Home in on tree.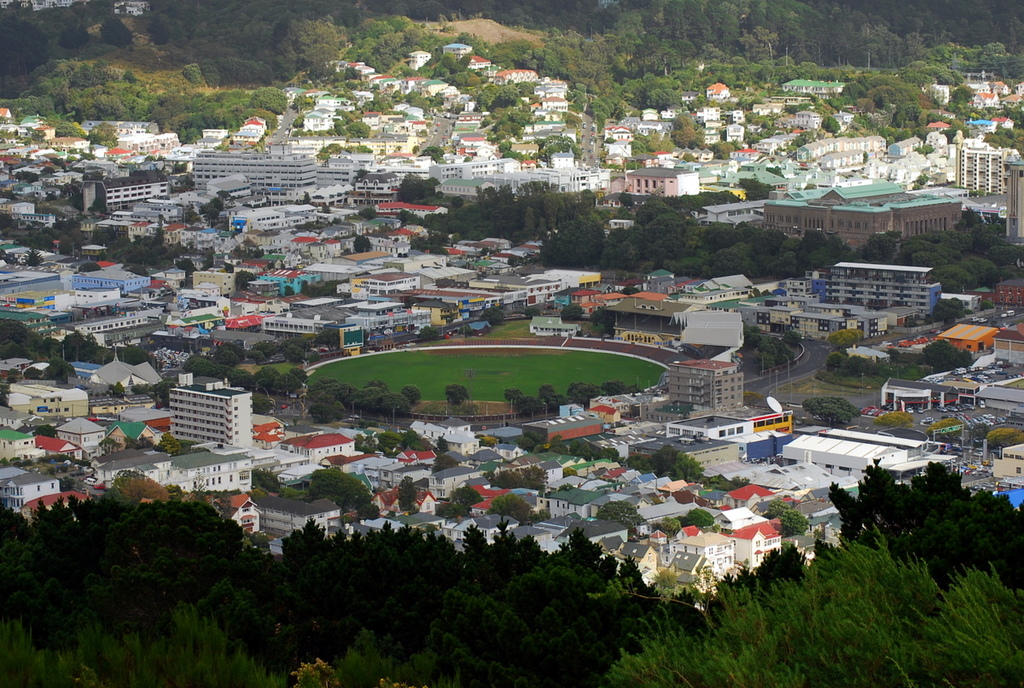
Homed in at [left=120, top=346, right=143, bottom=364].
